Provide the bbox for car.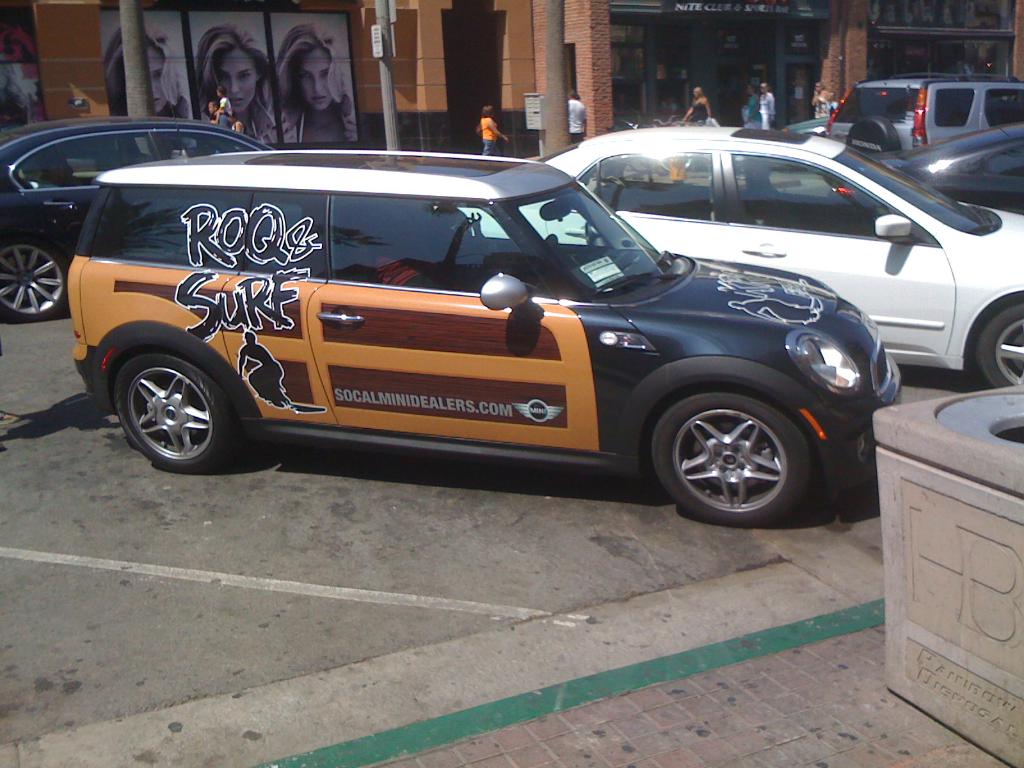
{"left": 820, "top": 74, "right": 1023, "bottom": 164}.
